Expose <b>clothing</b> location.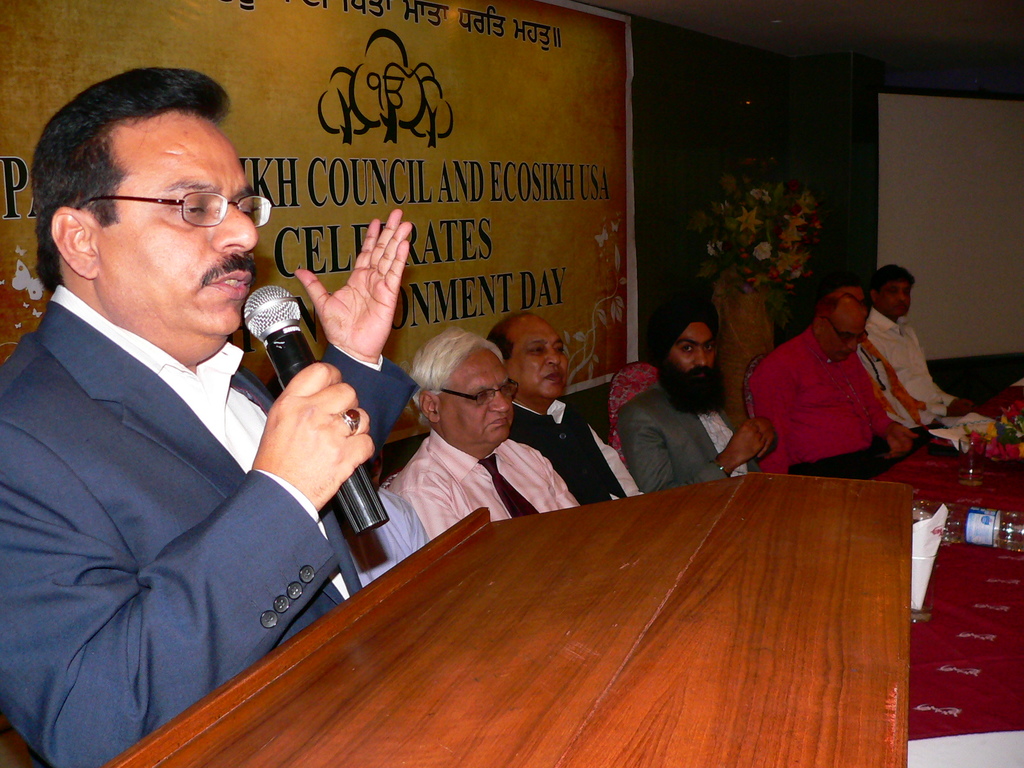
Exposed at [left=865, top=304, right=972, bottom=427].
